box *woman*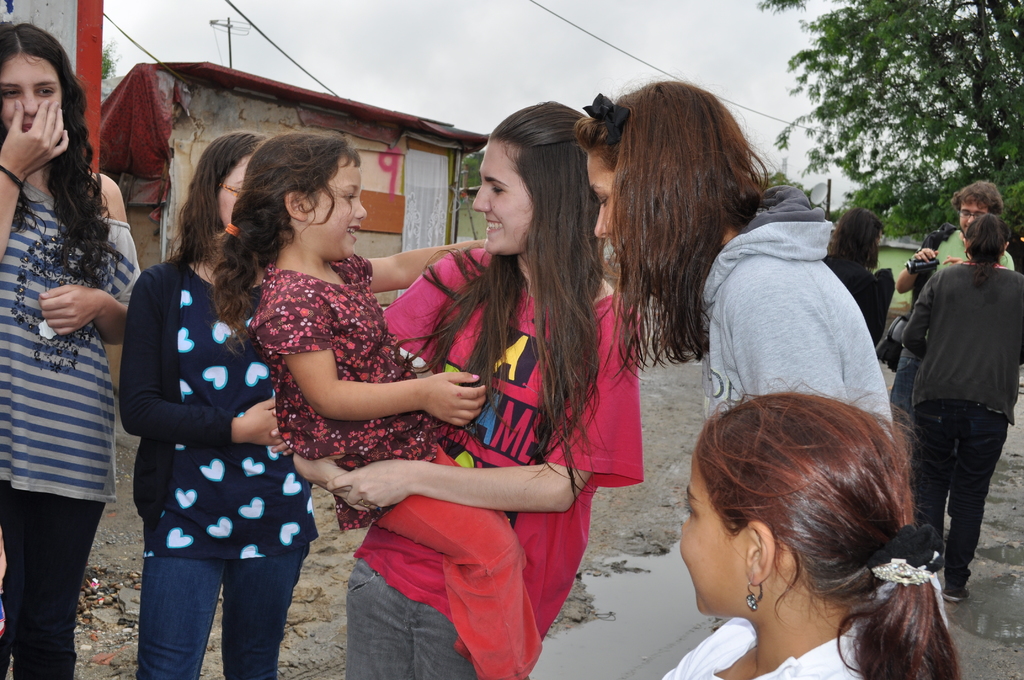
l=569, t=74, r=895, b=444
